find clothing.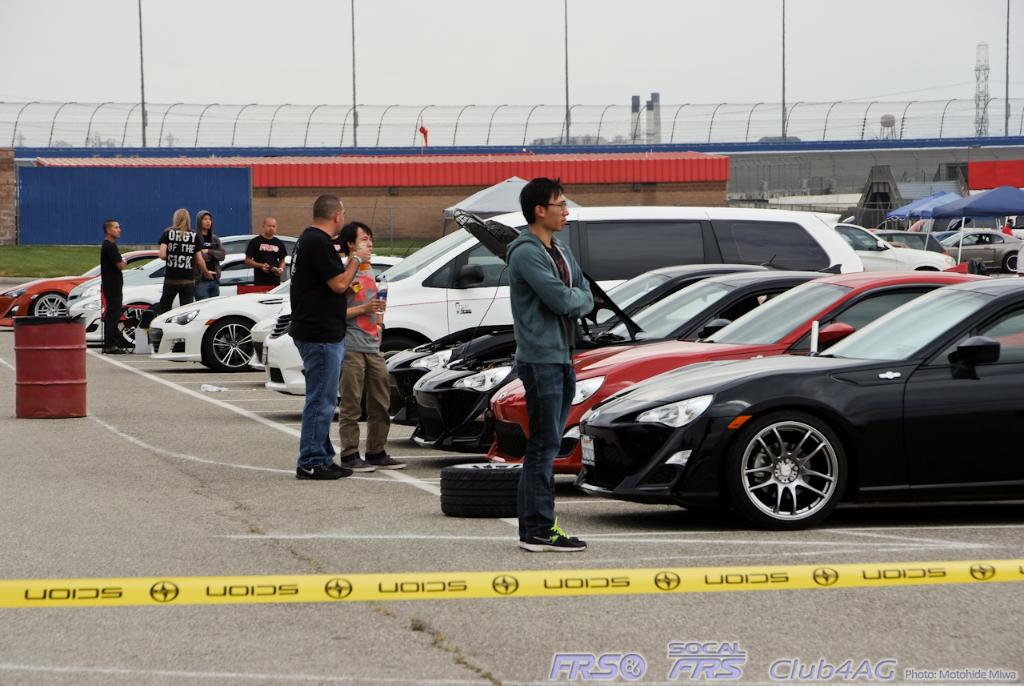
[x1=150, y1=230, x2=209, y2=314].
